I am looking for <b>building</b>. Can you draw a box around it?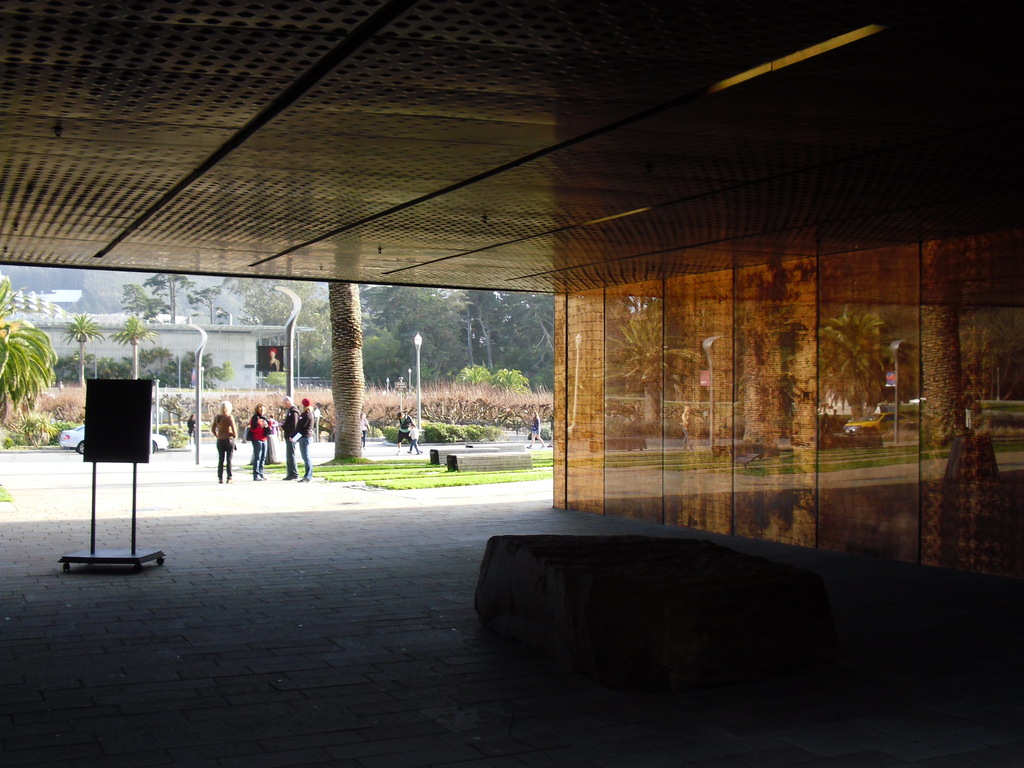
Sure, the bounding box is (left=0, top=0, right=1023, bottom=766).
